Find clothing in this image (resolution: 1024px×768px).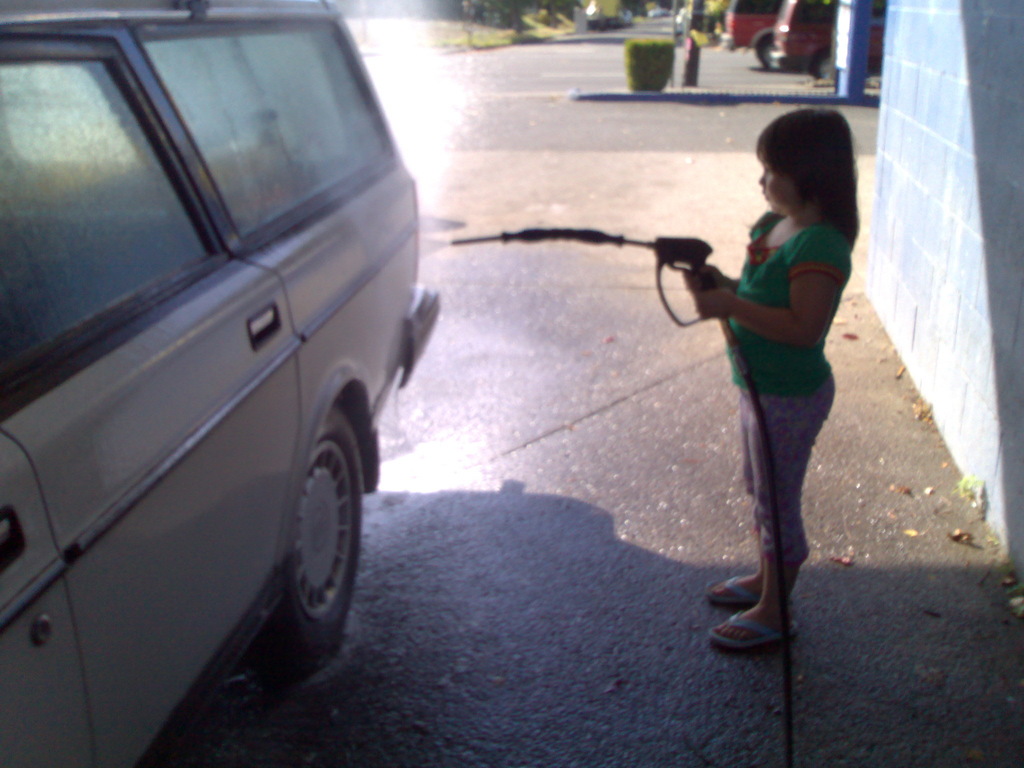
{"left": 724, "top": 210, "right": 850, "bottom": 568}.
